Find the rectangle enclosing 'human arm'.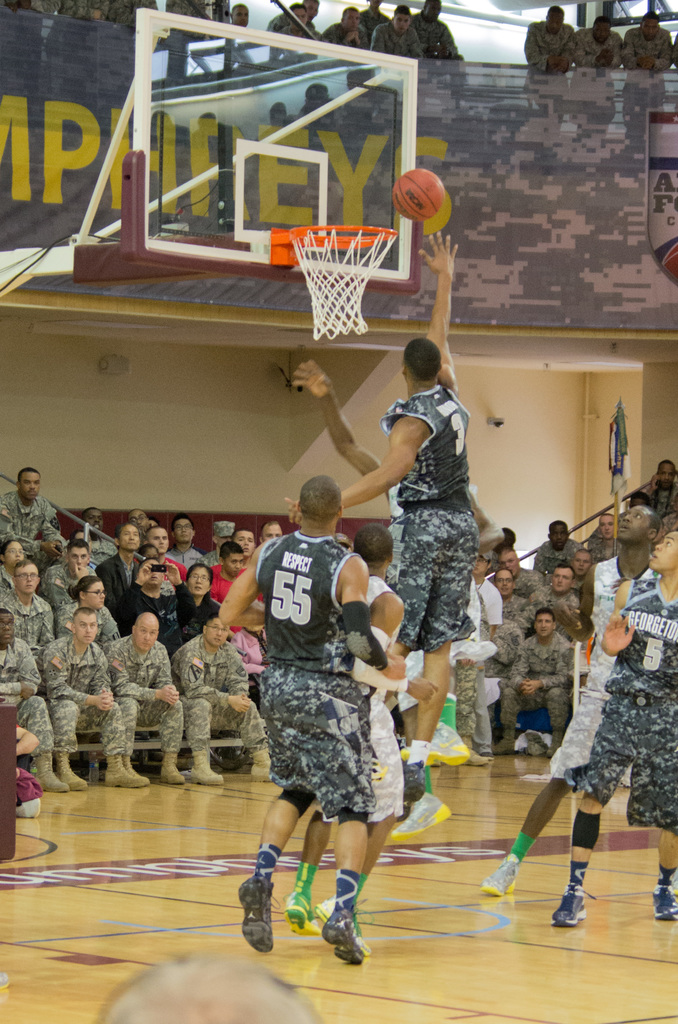
[left=575, top=30, right=610, bottom=70].
